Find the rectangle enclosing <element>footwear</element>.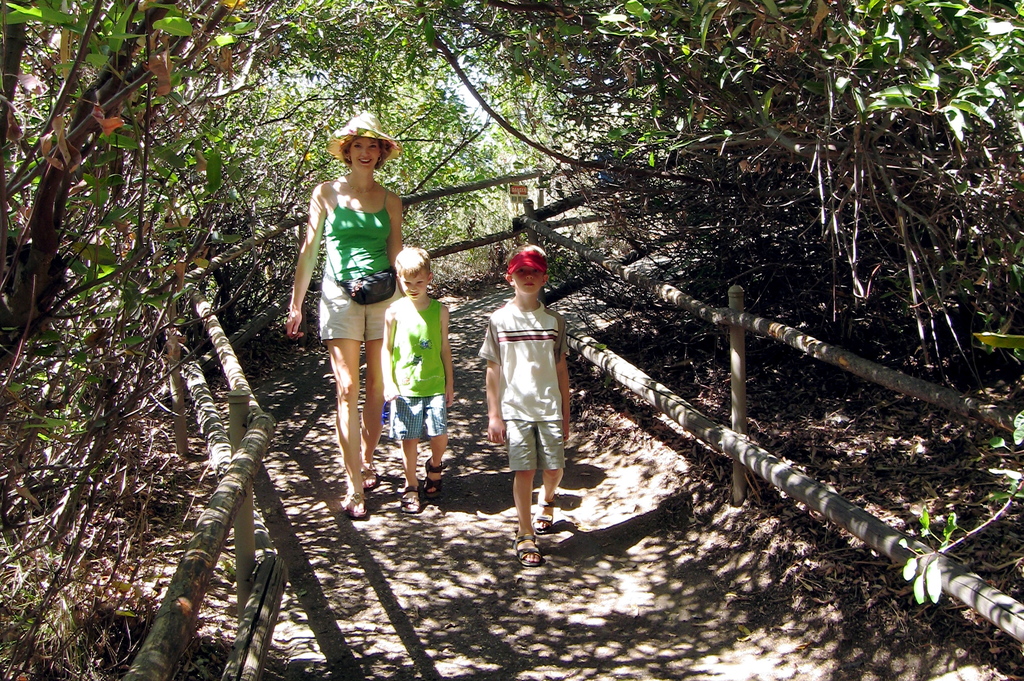
BBox(355, 468, 380, 486).
